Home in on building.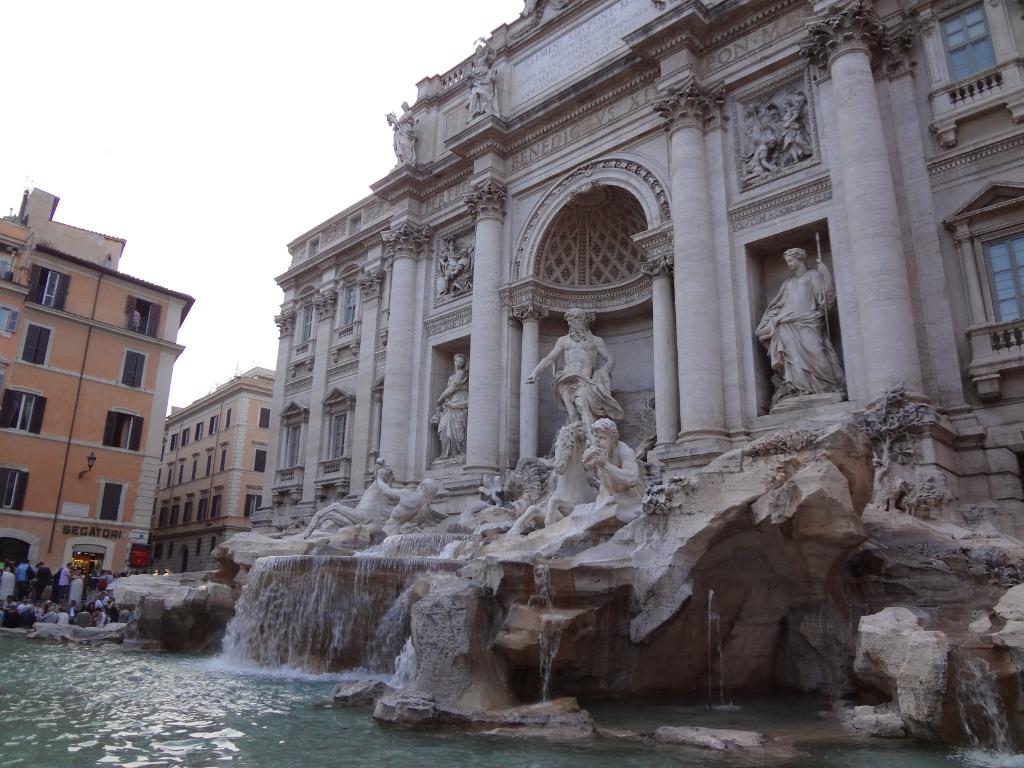
Homed in at 0:186:196:600.
